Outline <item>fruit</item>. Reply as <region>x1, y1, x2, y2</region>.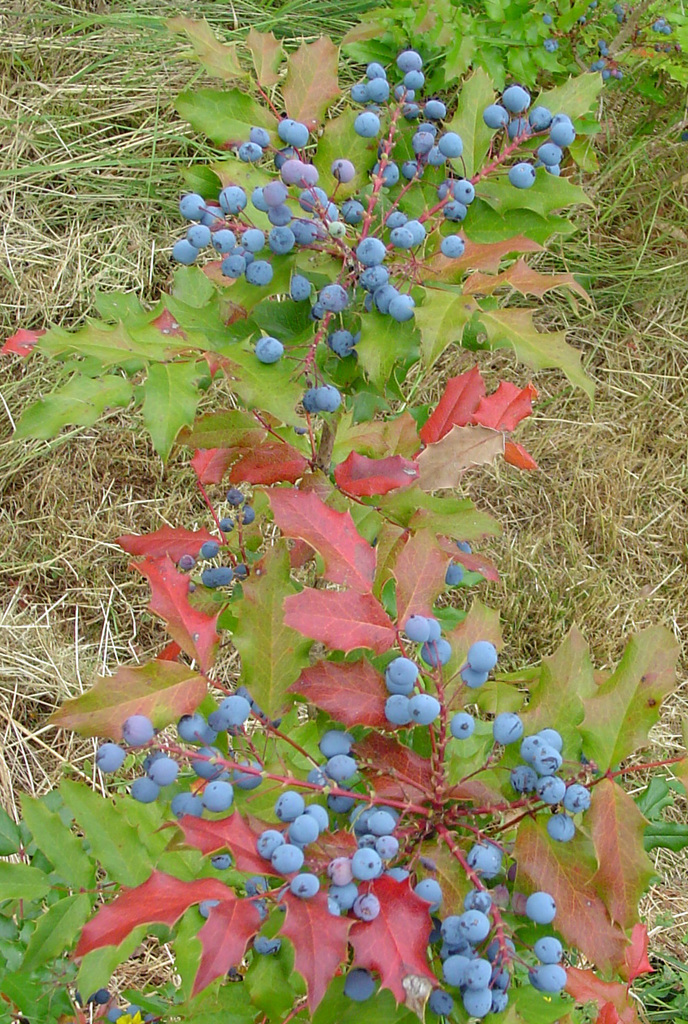
<region>320, 287, 347, 307</region>.
